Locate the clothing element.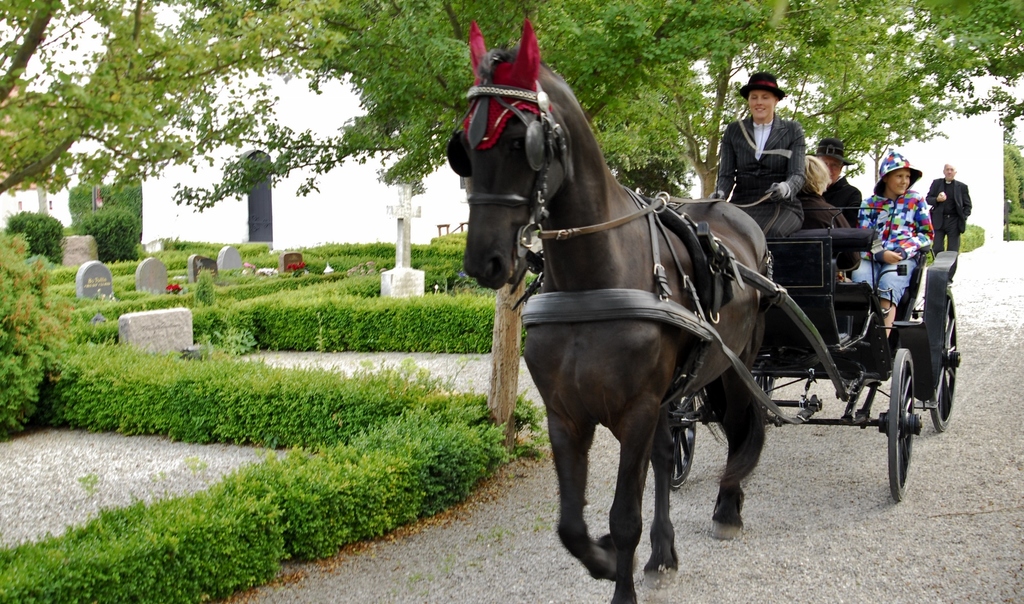
Element bbox: 717, 115, 805, 233.
